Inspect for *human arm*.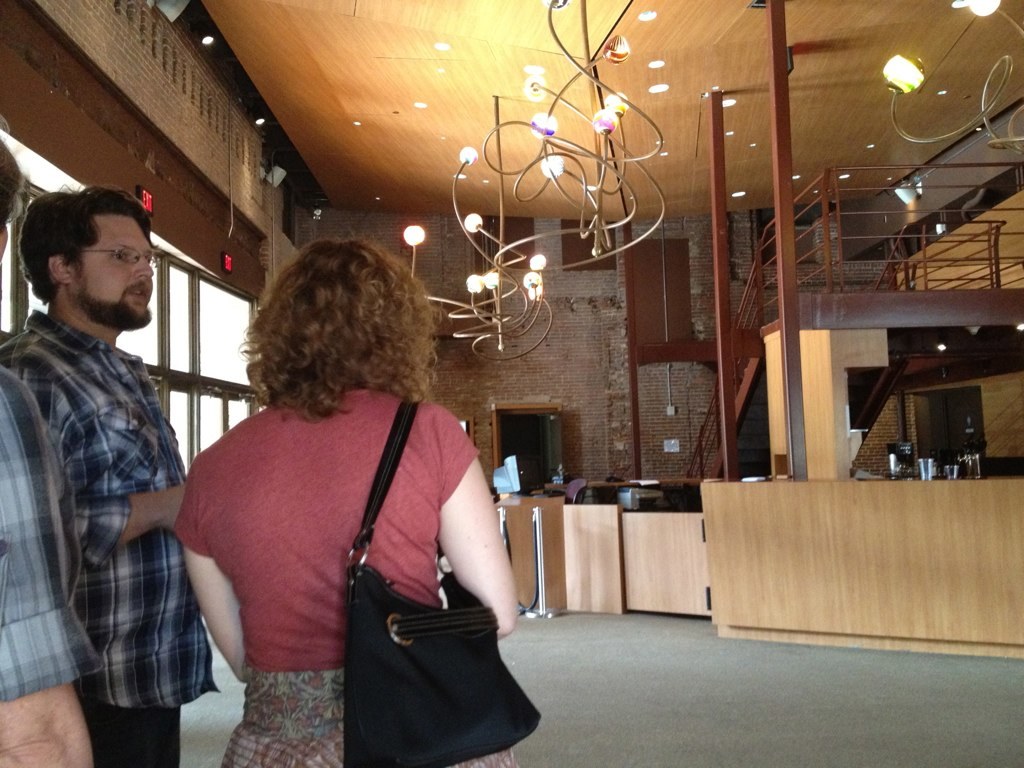
Inspection: (x1=183, y1=450, x2=252, y2=686).
